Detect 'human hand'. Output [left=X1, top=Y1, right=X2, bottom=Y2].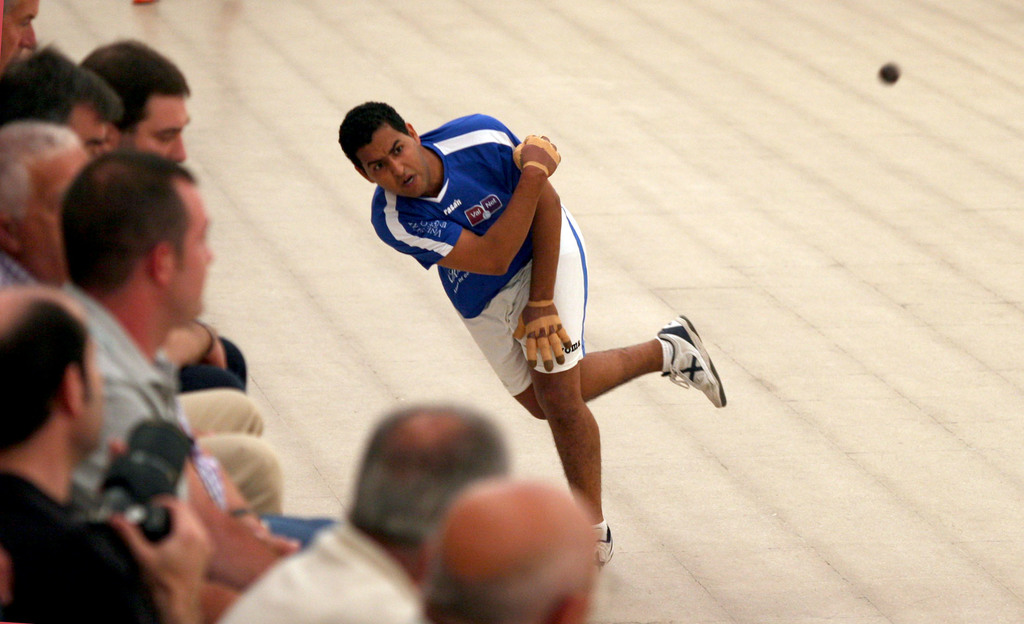
[left=511, top=135, right=563, bottom=173].
